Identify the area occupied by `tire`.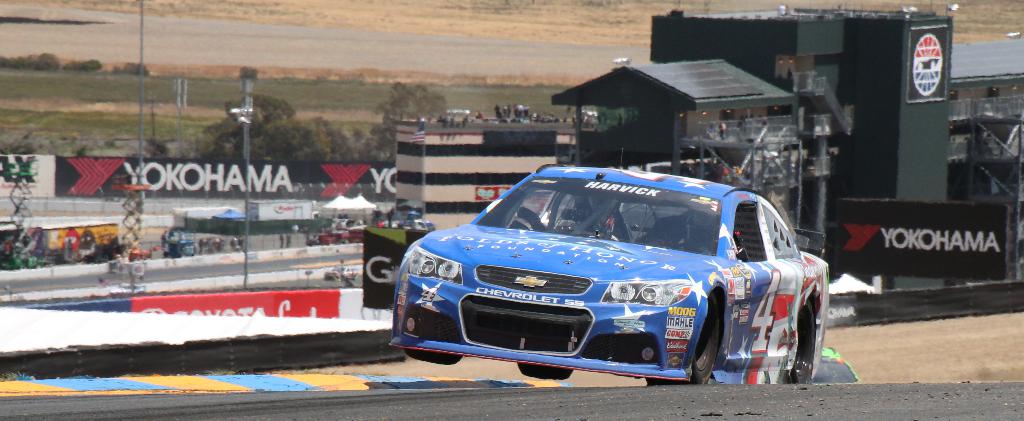
Area: 355, 274, 357, 281.
